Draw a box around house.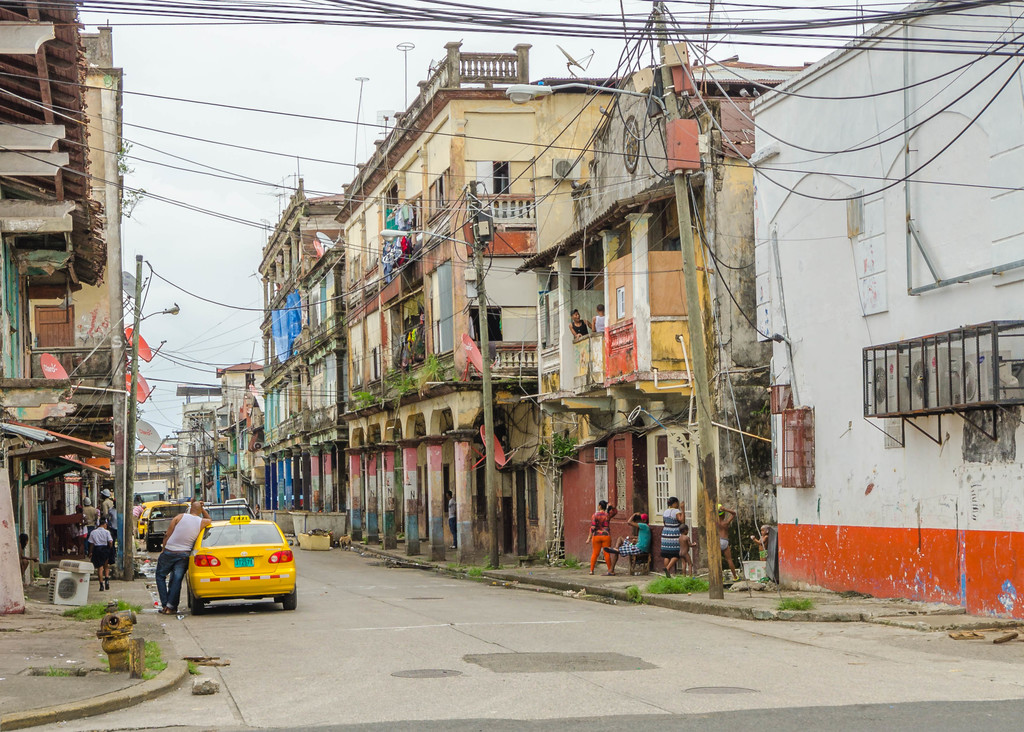
212 362 268 518.
